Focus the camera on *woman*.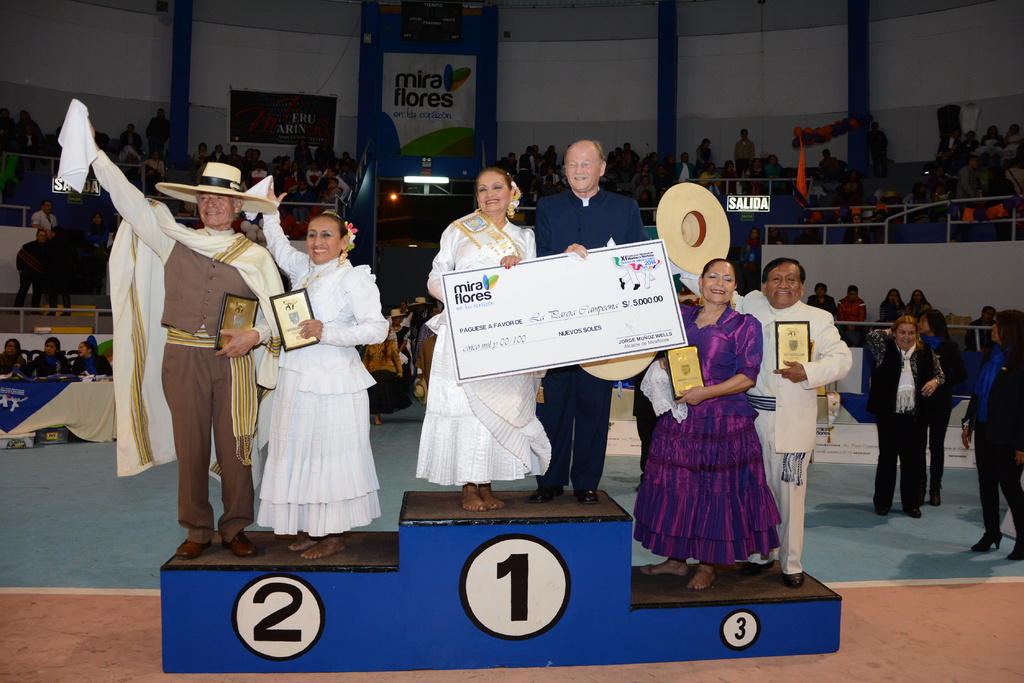
Focus region: 210:145:228:163.
